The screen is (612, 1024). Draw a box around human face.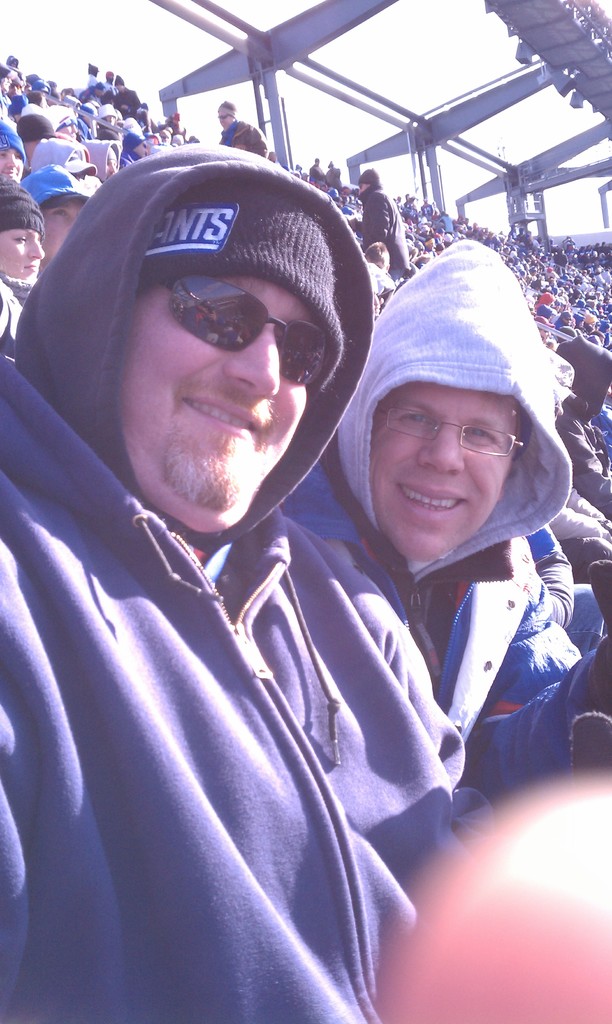
bbox=(104, 158, 116, 177).
